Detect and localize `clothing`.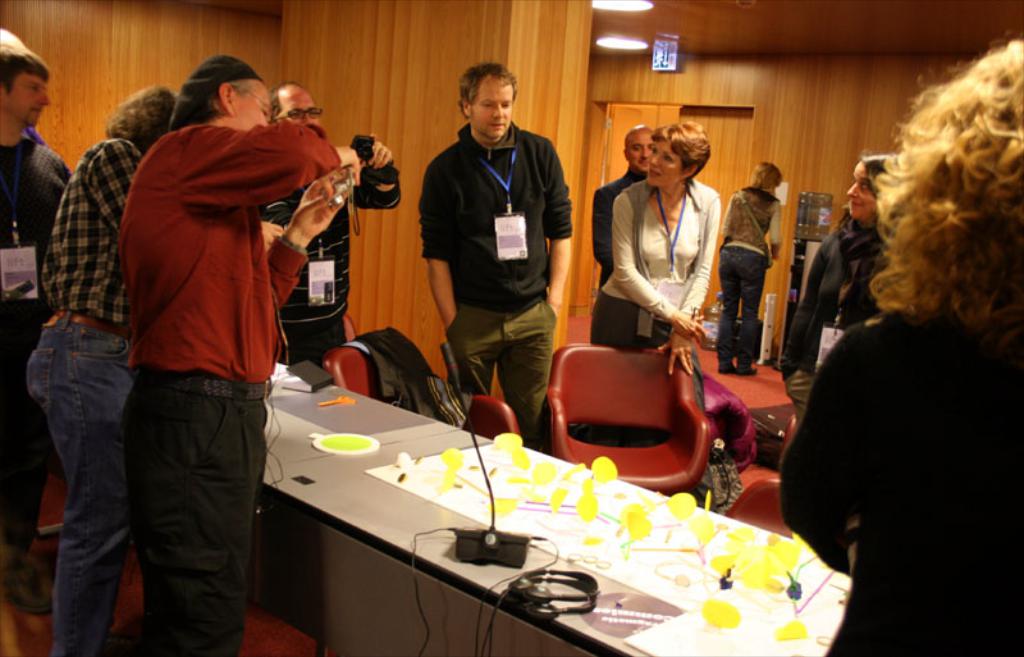
Localized at [left=785, top=214, right=887, bottom=442].
